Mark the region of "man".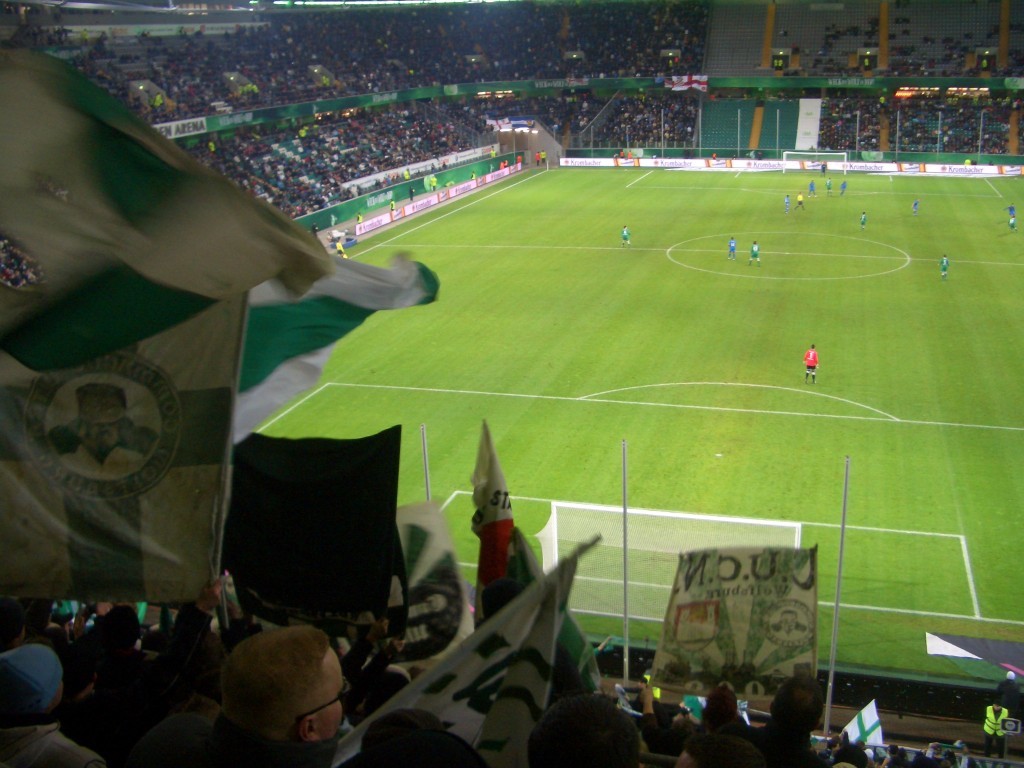
Region: BBox(618, 150, 625, 158).
